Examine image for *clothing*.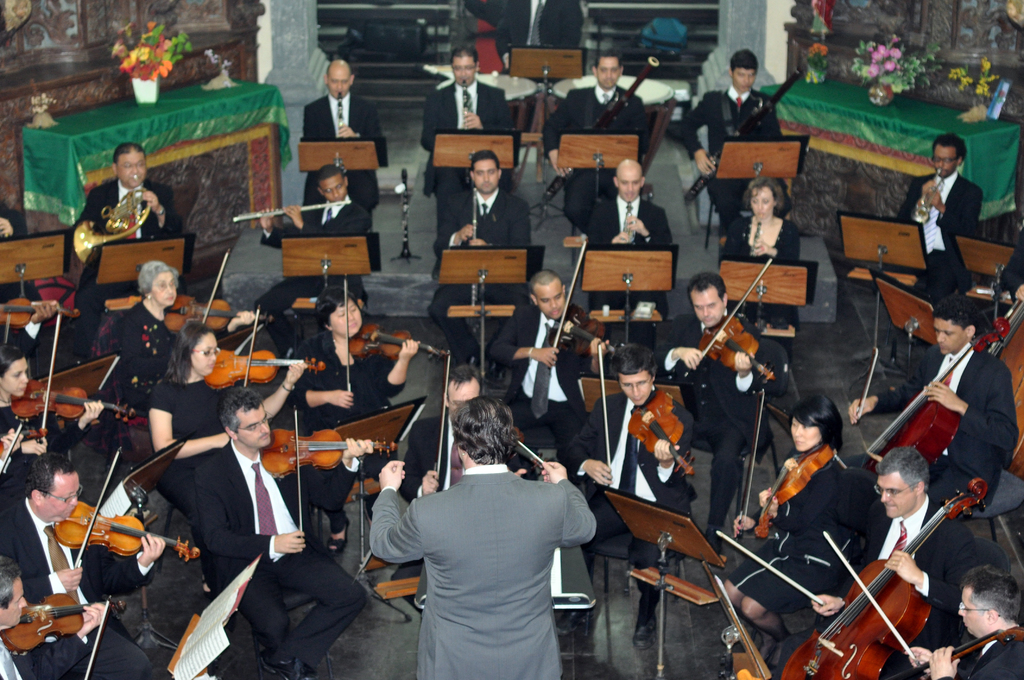
Examination result: select_region(69, 181, 182, 298).
